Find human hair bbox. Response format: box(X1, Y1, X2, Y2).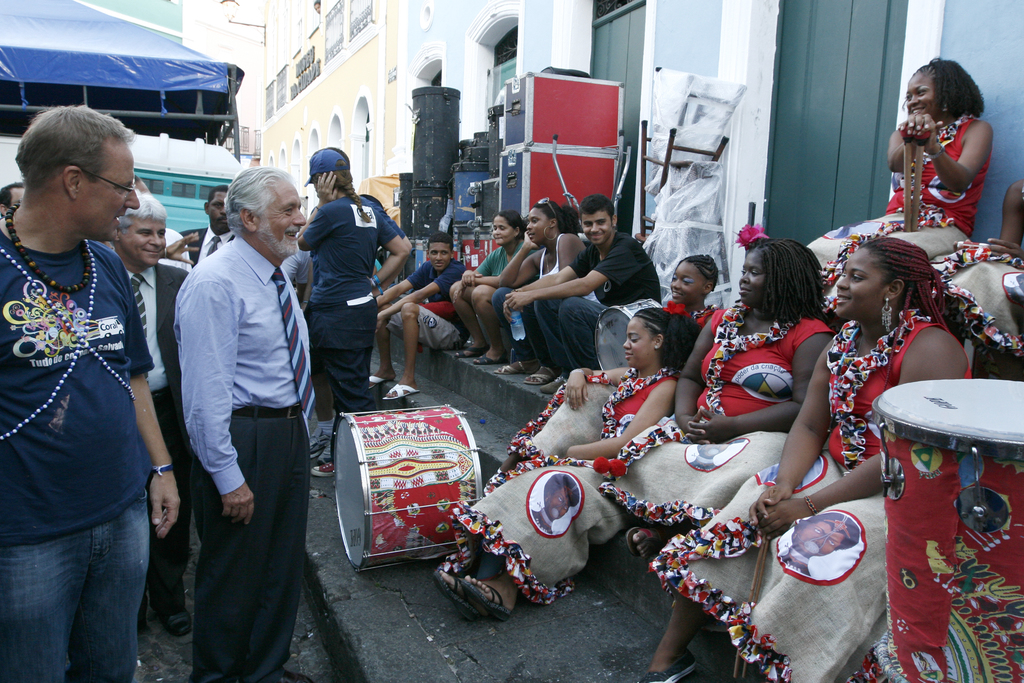
box(531, 197, 579, 235).
